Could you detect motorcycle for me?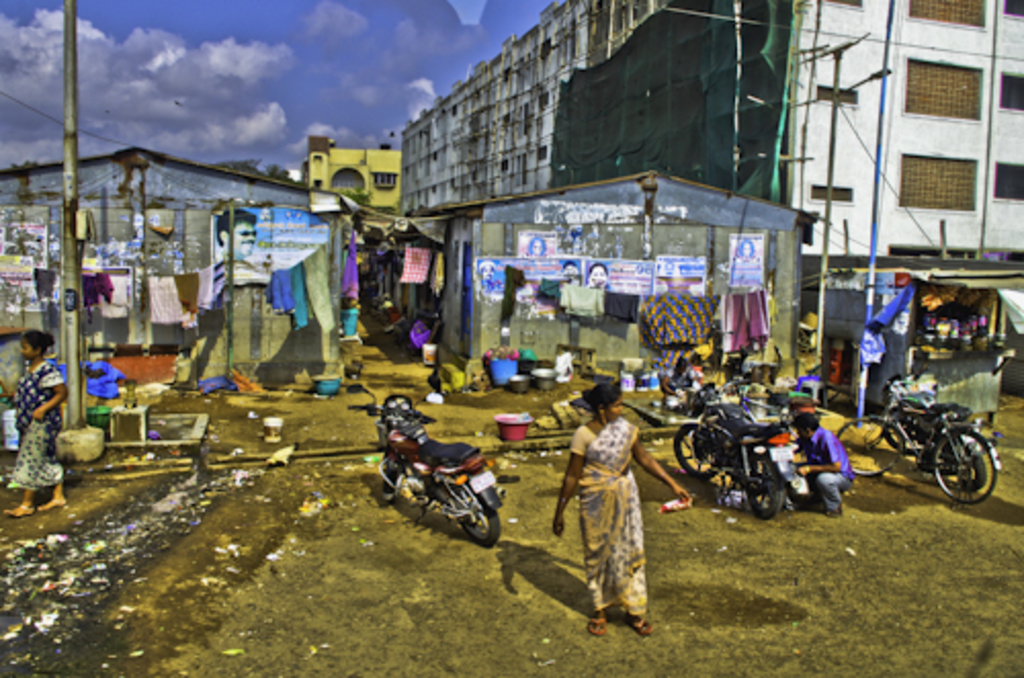
Detection result: pyautogui.locateOnScreen(672, 385, 807, 520).
